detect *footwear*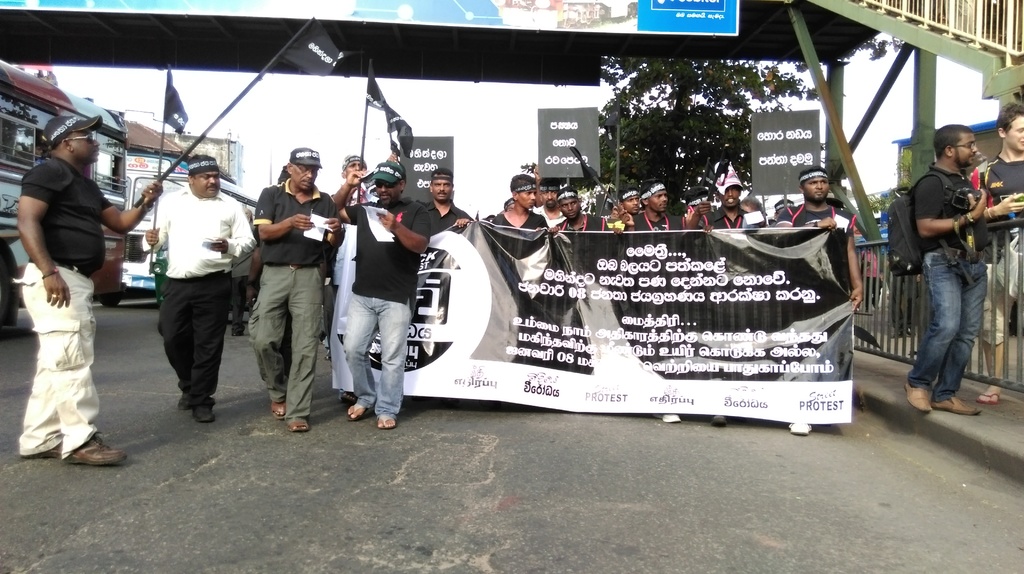
Rect(179, 391, 196, 410)
